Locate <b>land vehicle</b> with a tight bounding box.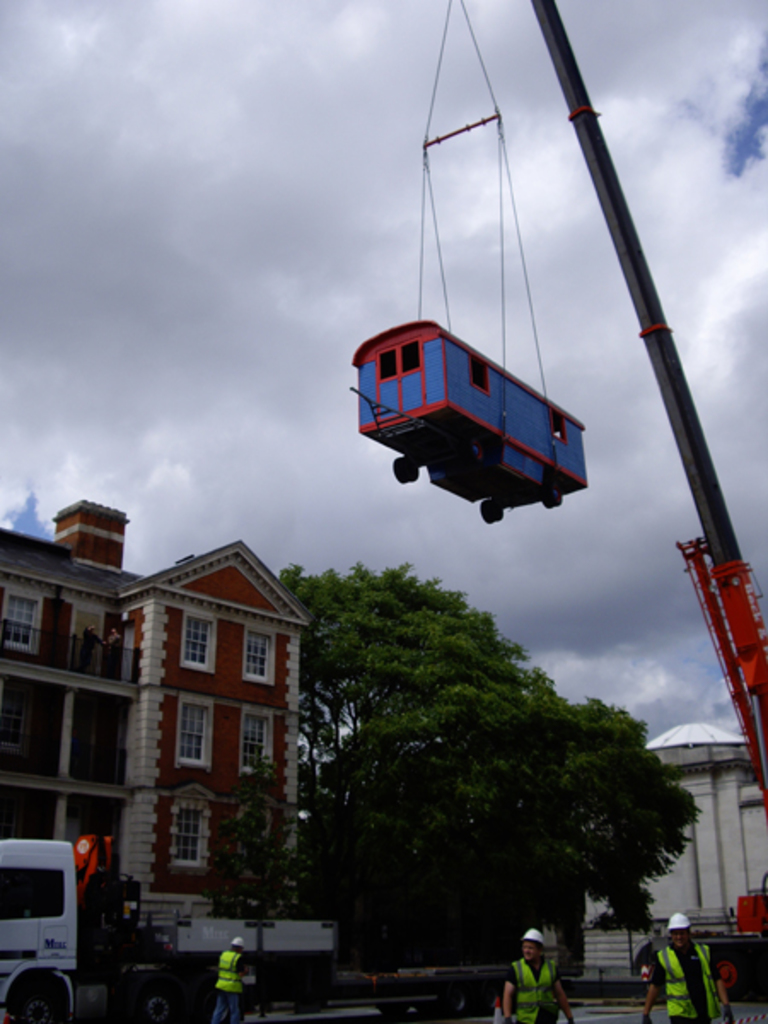
(534, 0, 766, 1007).
